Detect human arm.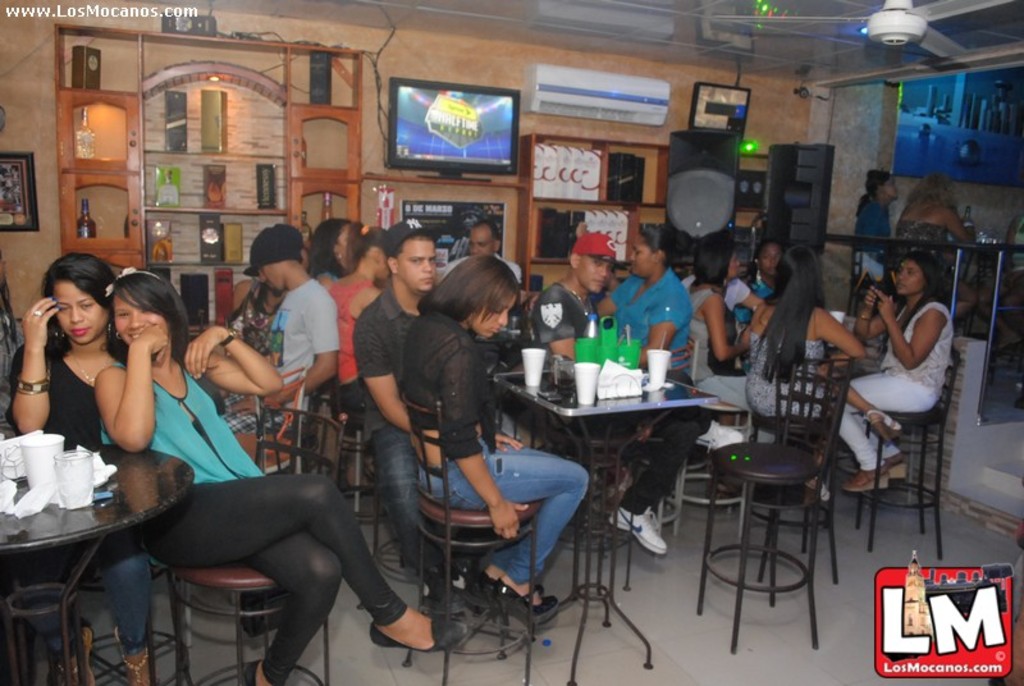
Detected at x1=541 y1=291 x2=577 y2=362.
